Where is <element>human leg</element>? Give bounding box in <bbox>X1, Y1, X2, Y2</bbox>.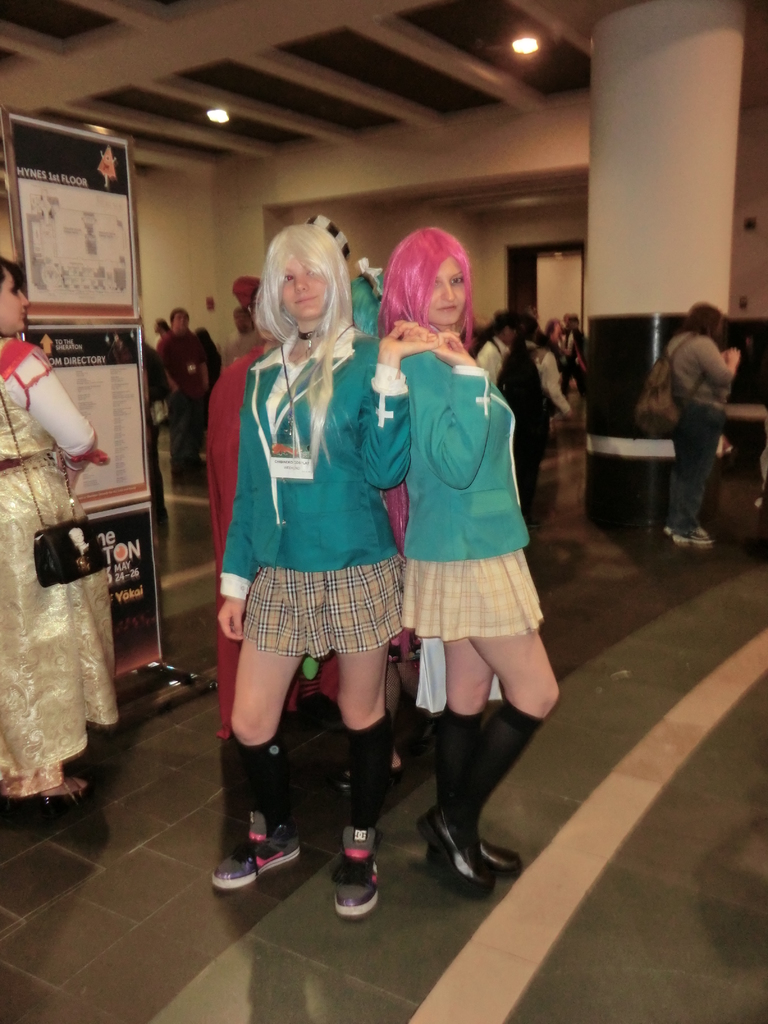
<bbox>413, 517, 560, 900</bbox>.
